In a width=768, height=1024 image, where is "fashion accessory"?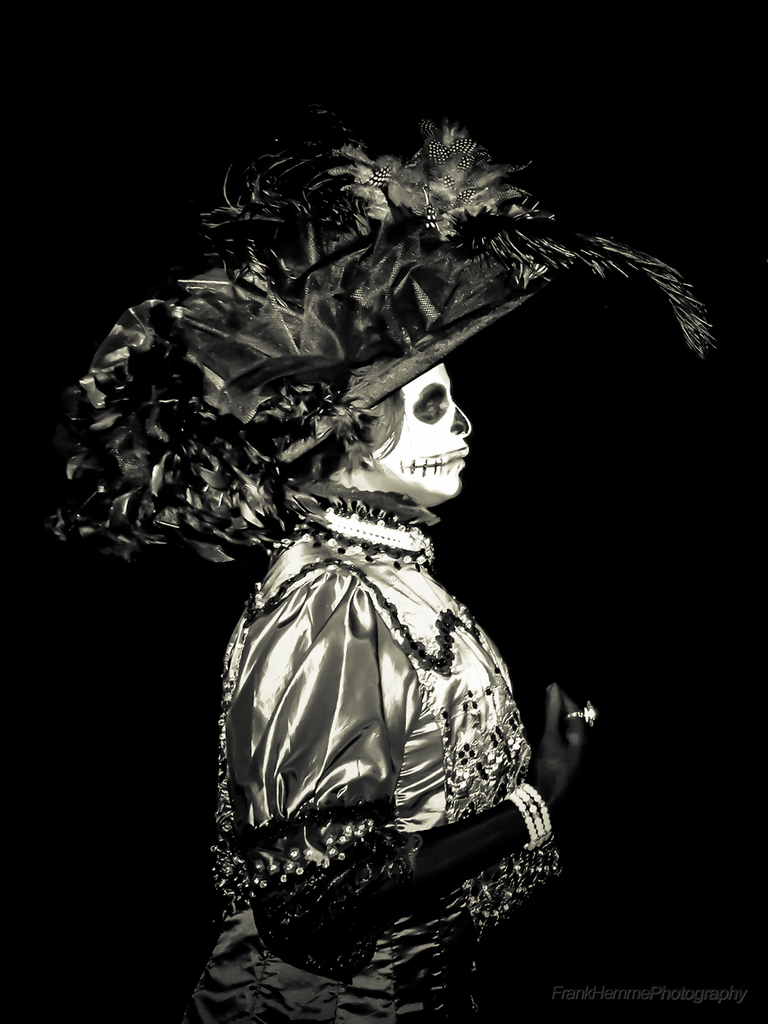
bbox(38, 97, 717, 568).
